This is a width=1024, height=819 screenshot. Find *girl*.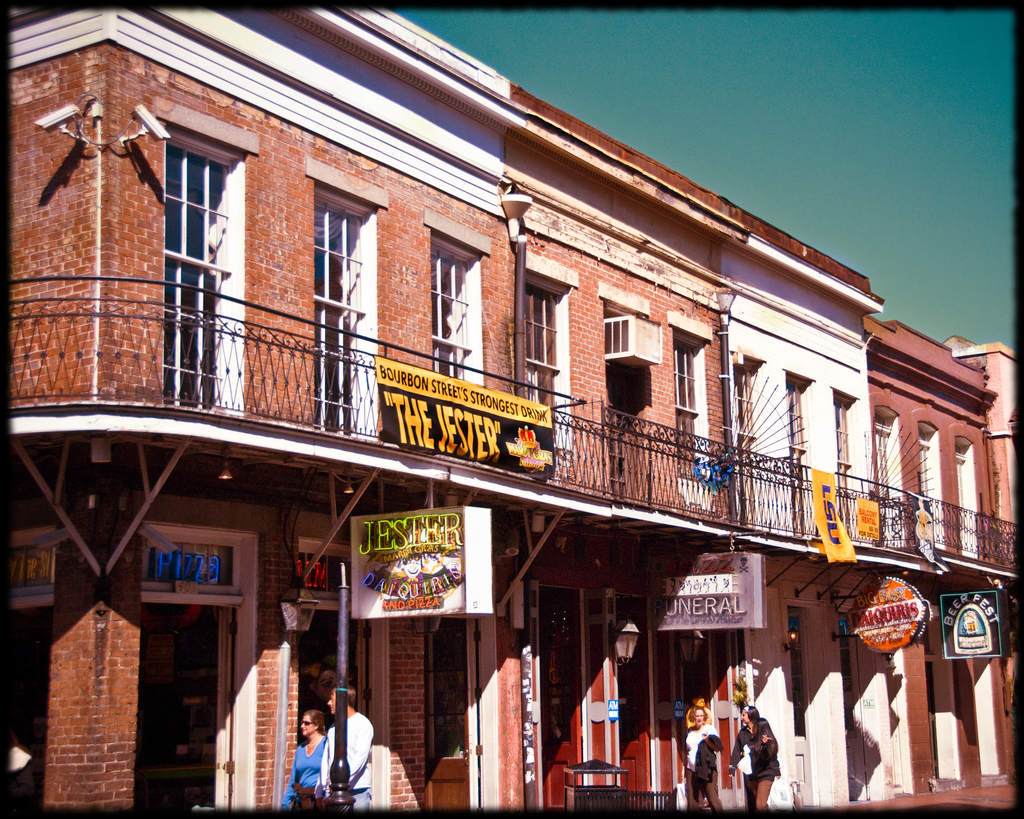
Bounding box: box(741, 718, 778, 814).
